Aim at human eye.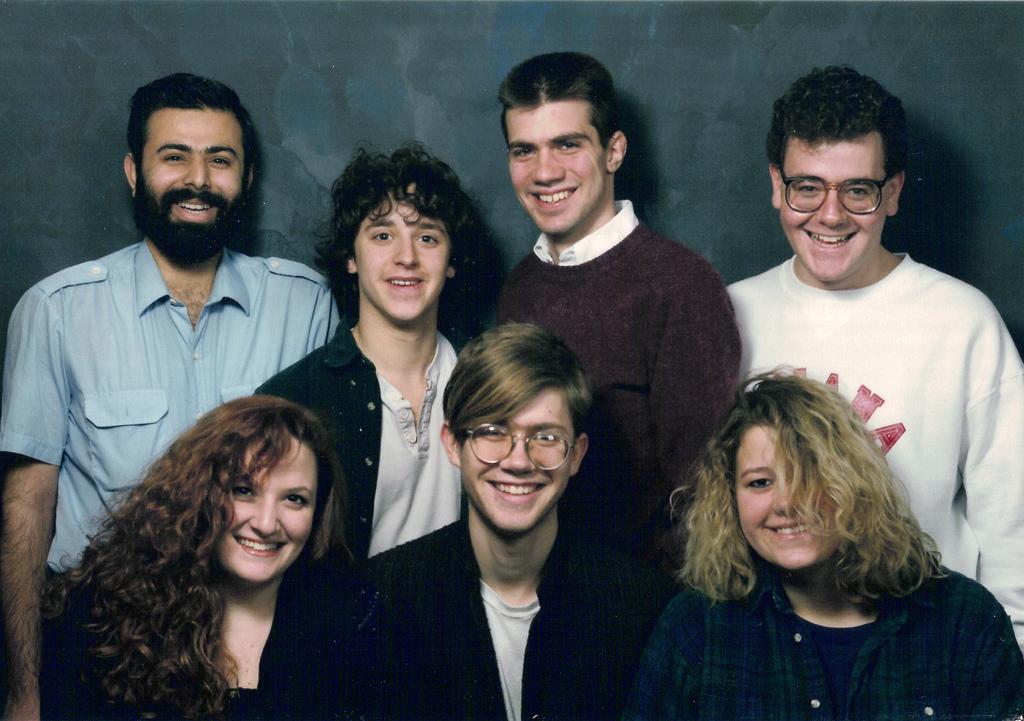
Aimed at bbox=[231, 478, 255, 497].
